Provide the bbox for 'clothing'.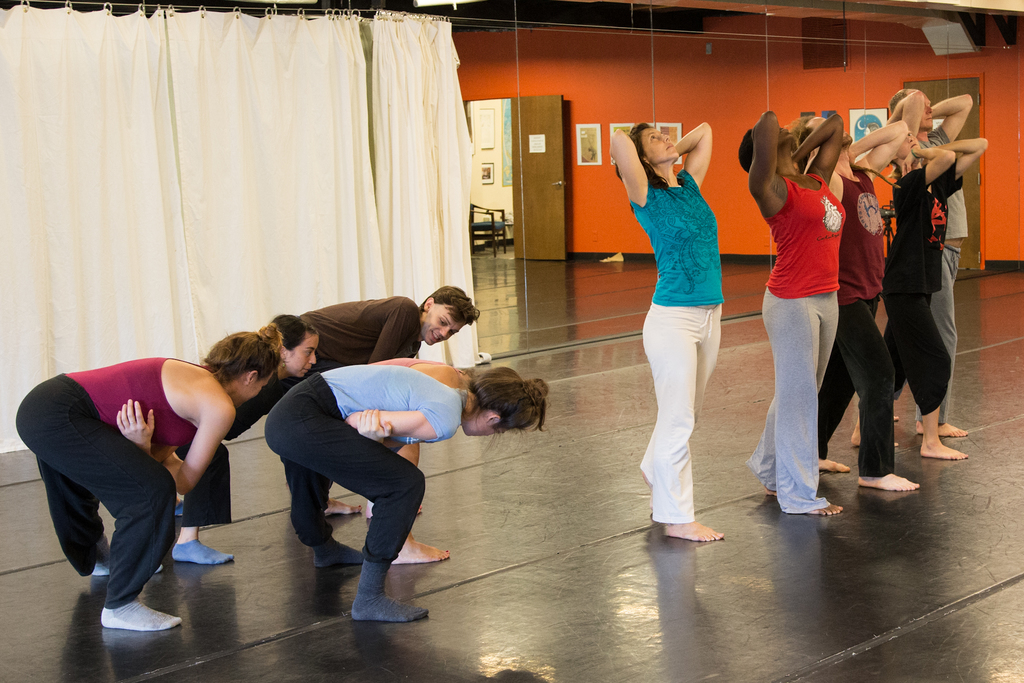
left=263, top=361, right=465, bottom=562.
